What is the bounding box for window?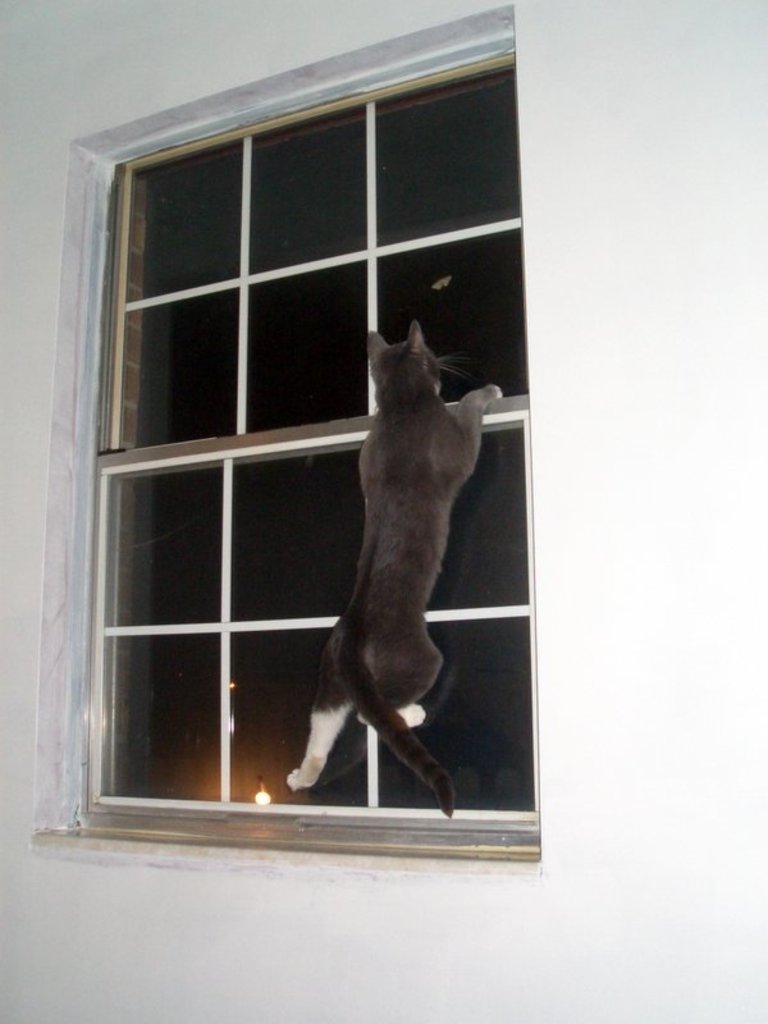
(22, 35, 545, 893).
